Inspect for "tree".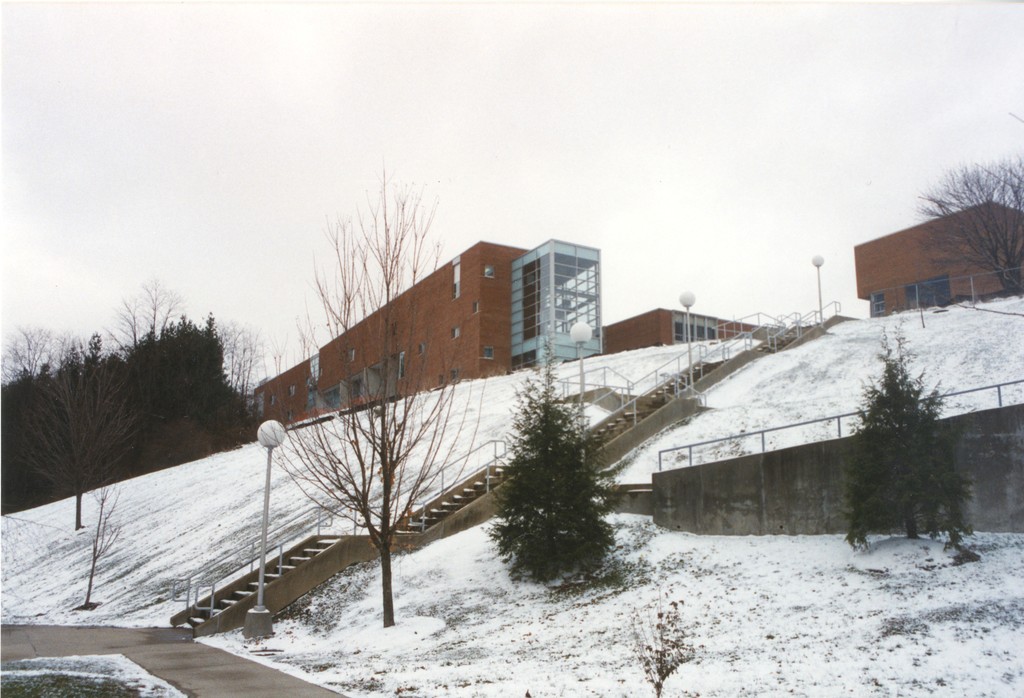
Inspection: box=[859, 333, 980, 561].
